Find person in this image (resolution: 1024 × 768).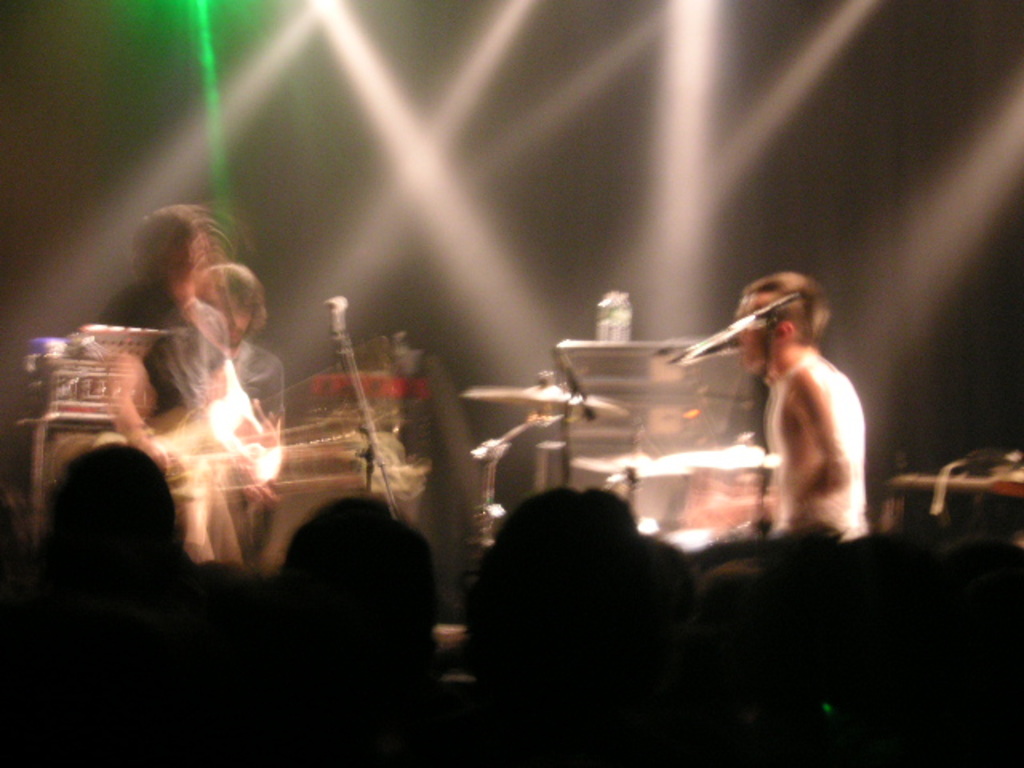
box=[909, 536, 1022, 758].
